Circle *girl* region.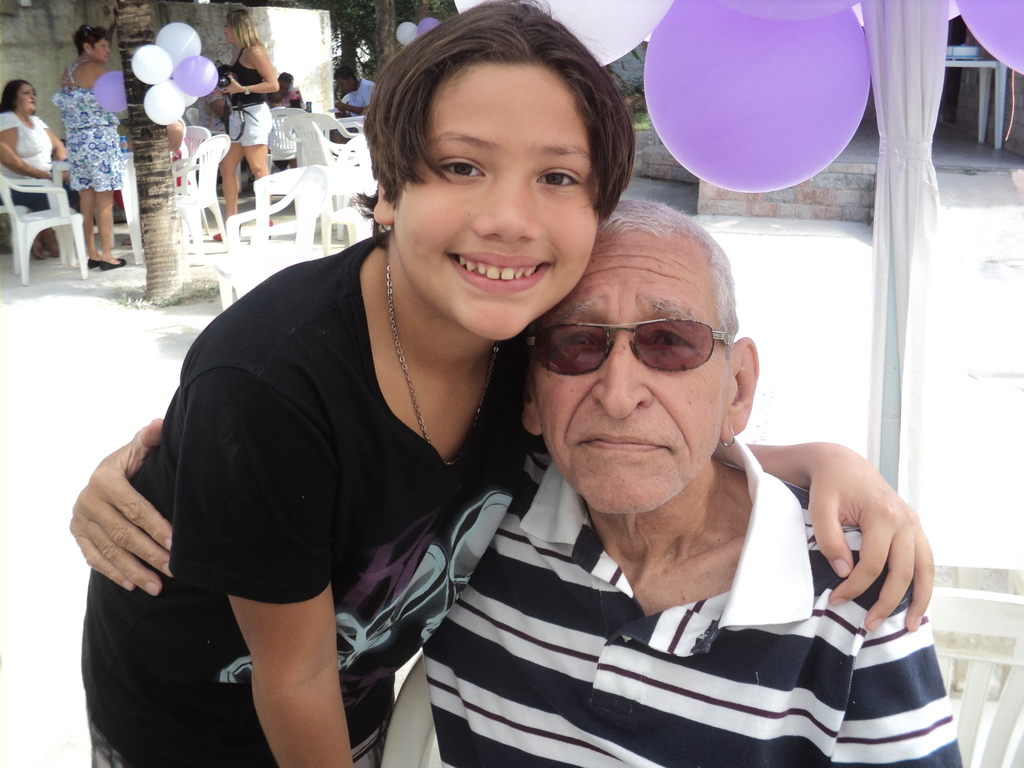
Region: bbox=(88, 31, 655, 767).
